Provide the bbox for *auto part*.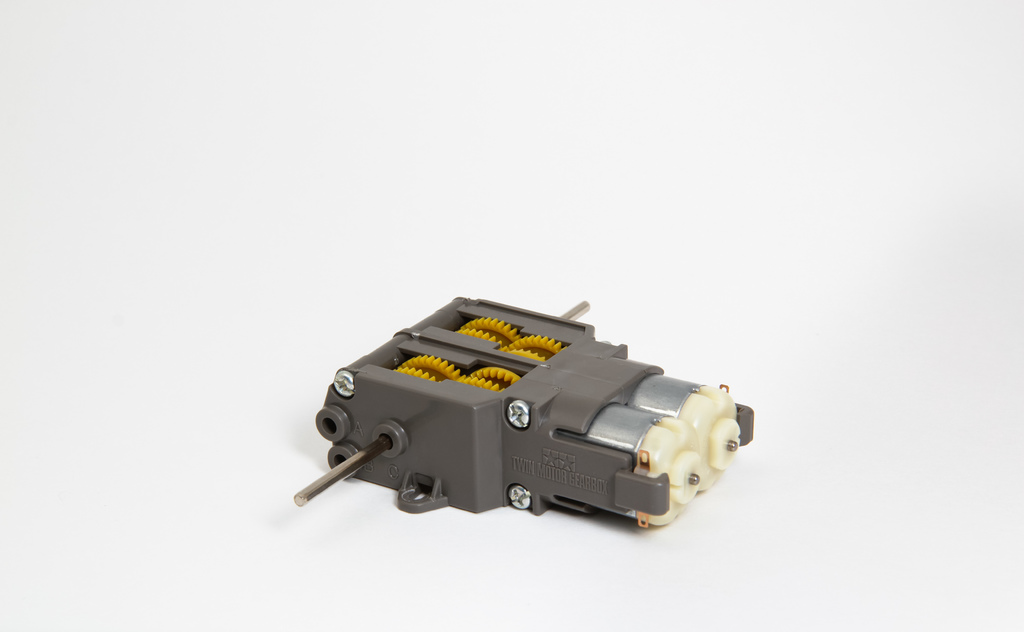
(x1=636, y1=373, x2=744, y2=489).
